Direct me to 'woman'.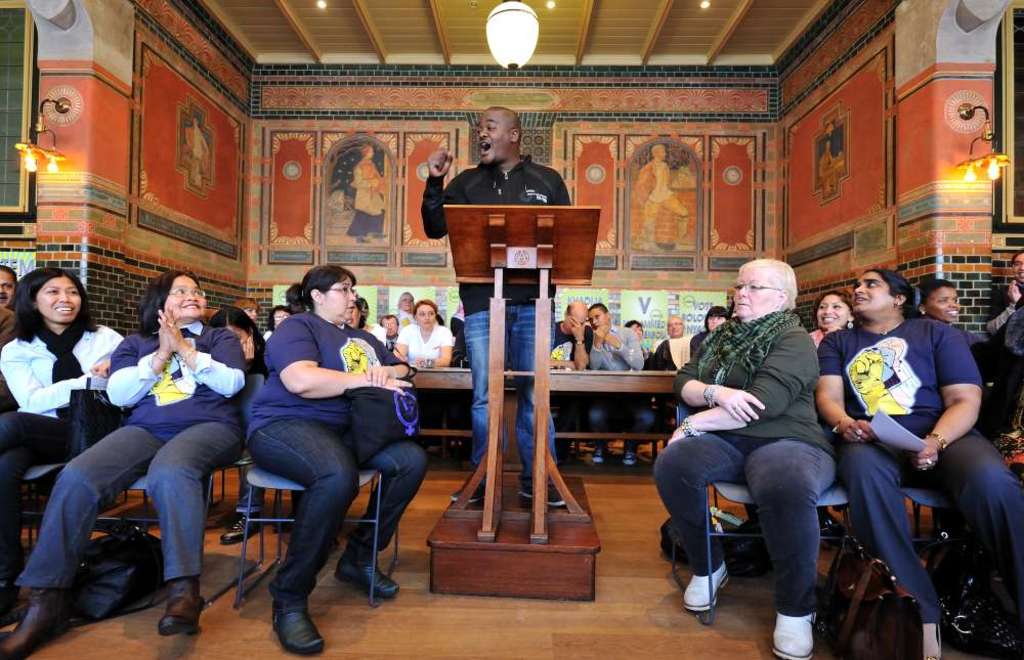
Direction: [812,268,1023,659].
